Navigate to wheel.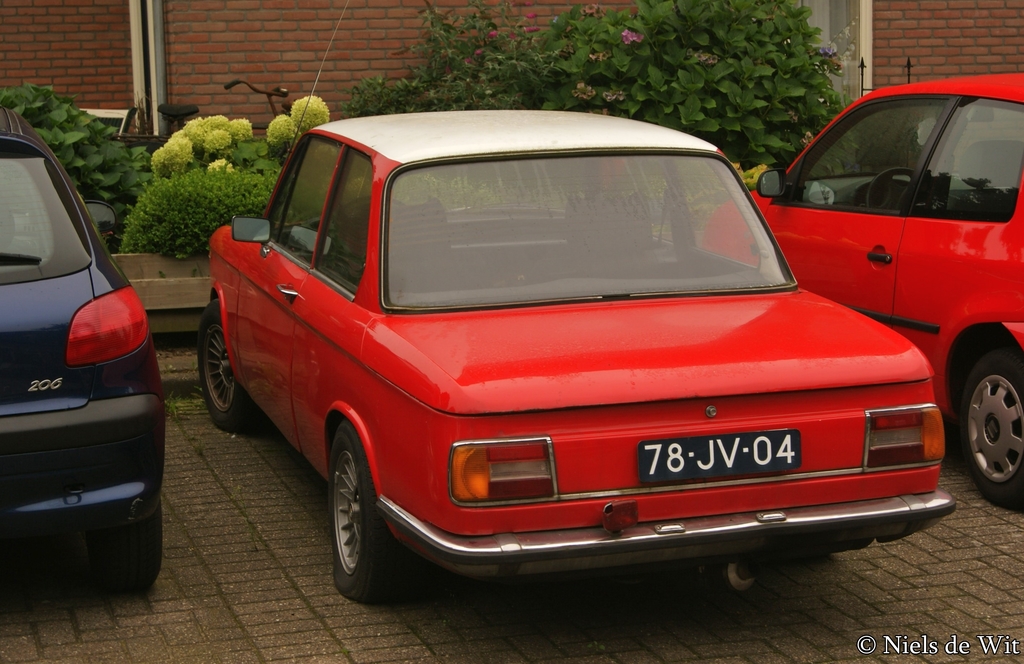
Navigation target: BBox(197, 302, 264, 434).
